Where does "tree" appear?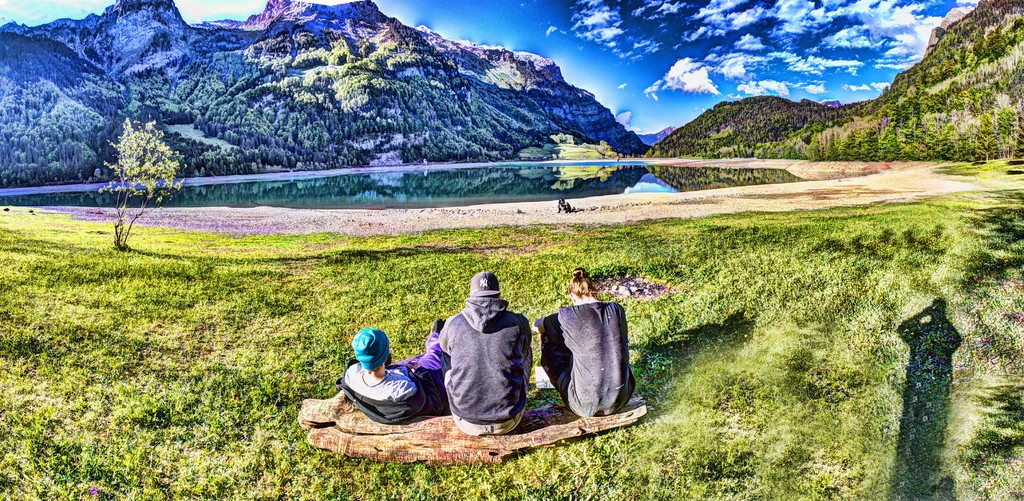
Appears at (x1=99, y1=113, x2=189, y2=248).
